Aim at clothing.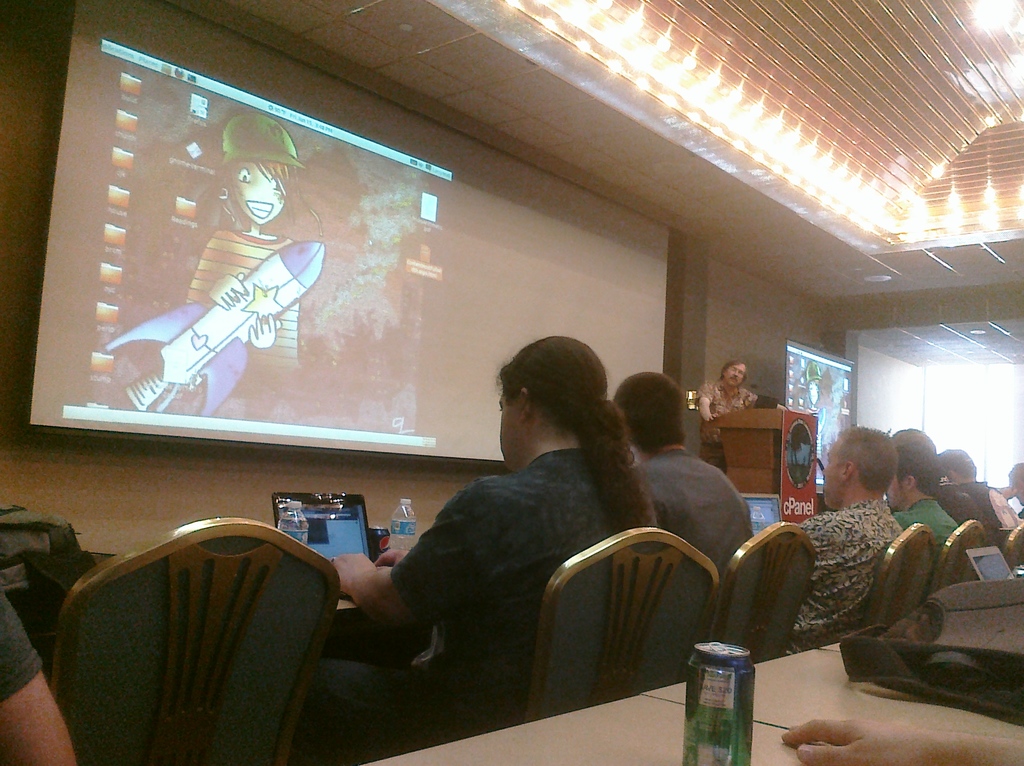
Aimed at (x1=341, y1=381, x2=698, y2=721).
